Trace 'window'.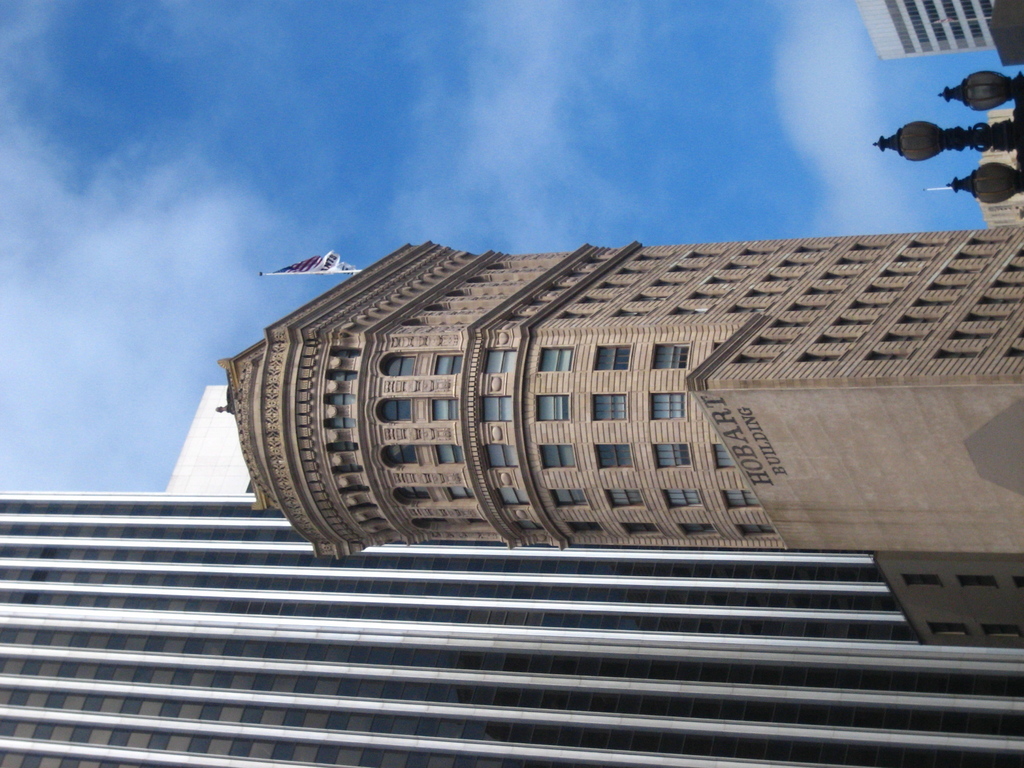
Traced to Rect(650, 390, 687, 422).
